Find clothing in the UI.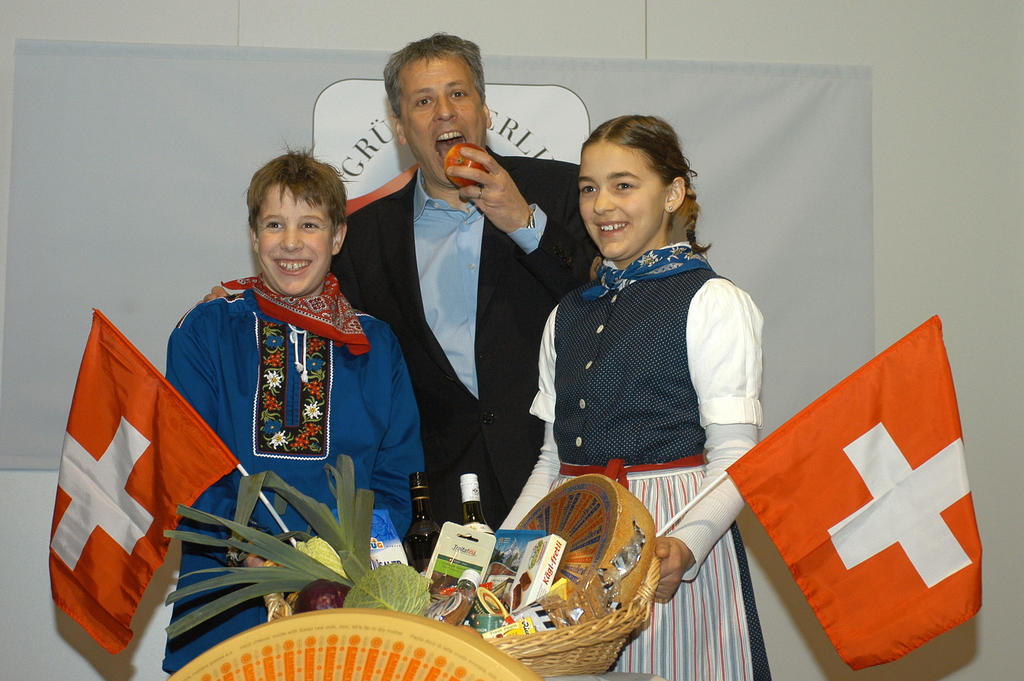
UI element at crop(488, 236, 772, 680).
